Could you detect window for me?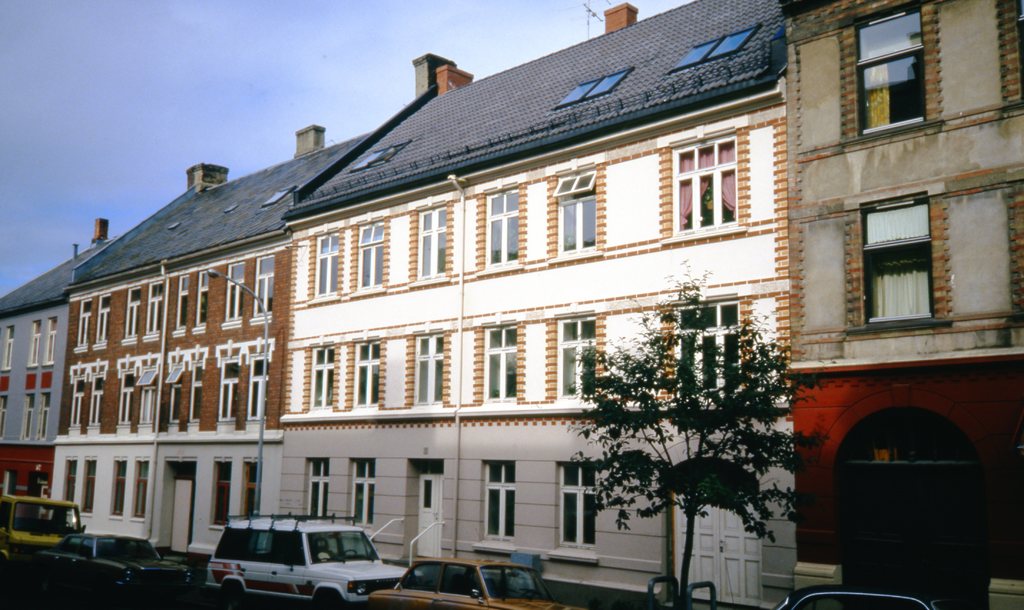
Detection result: (left=36, top=394, right=52, bottom=441).
